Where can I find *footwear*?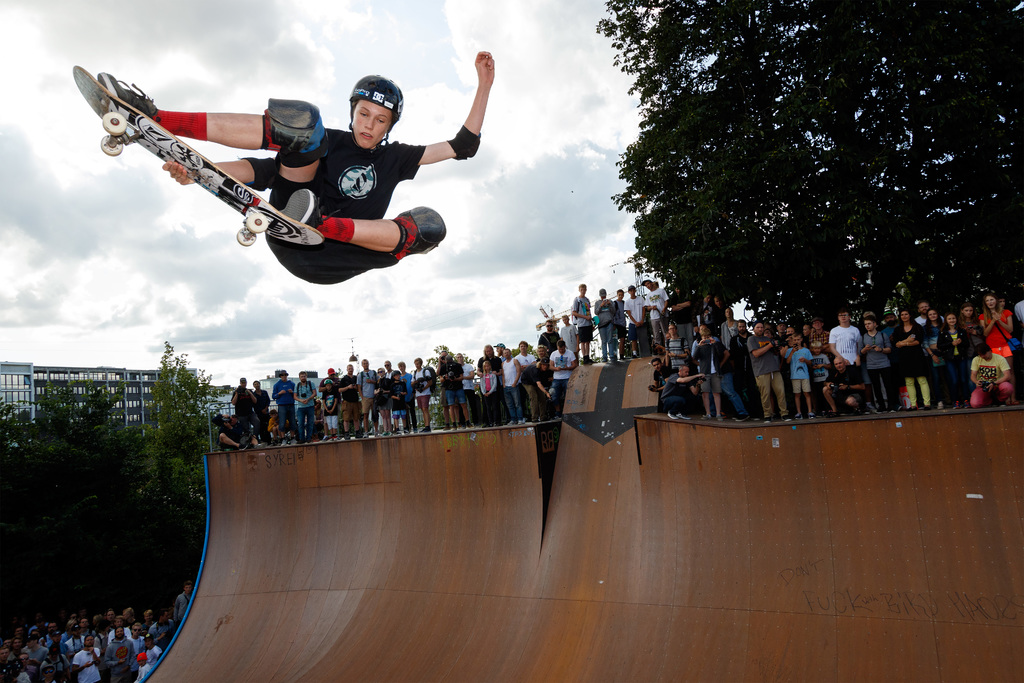
You can find it at (378, 430, 385, 435).
